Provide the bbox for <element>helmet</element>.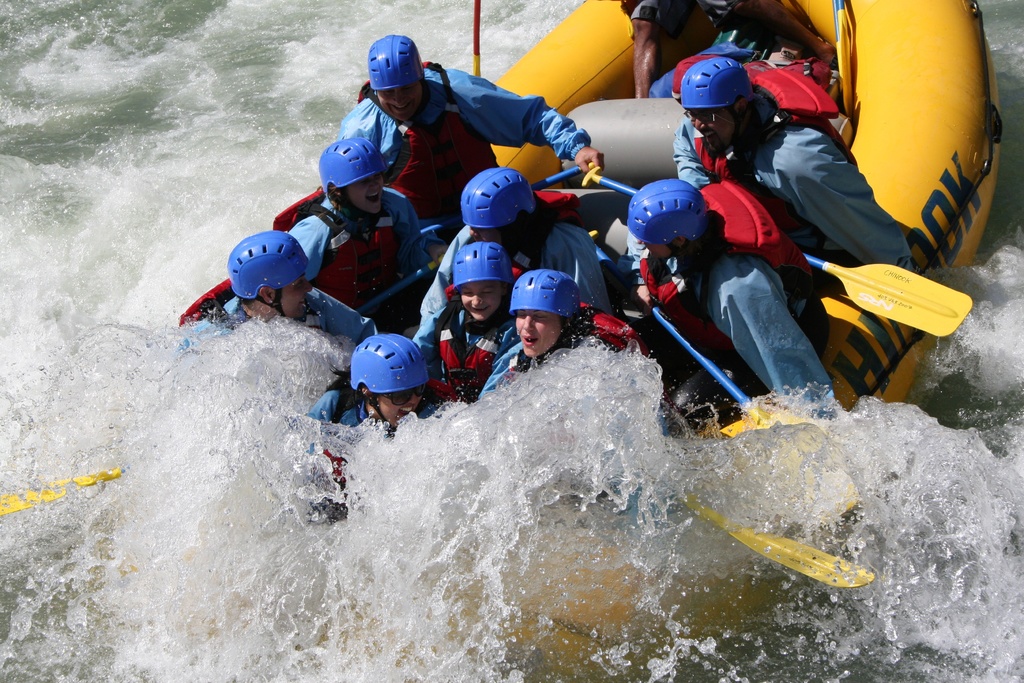
458, 169, 534, 227.
